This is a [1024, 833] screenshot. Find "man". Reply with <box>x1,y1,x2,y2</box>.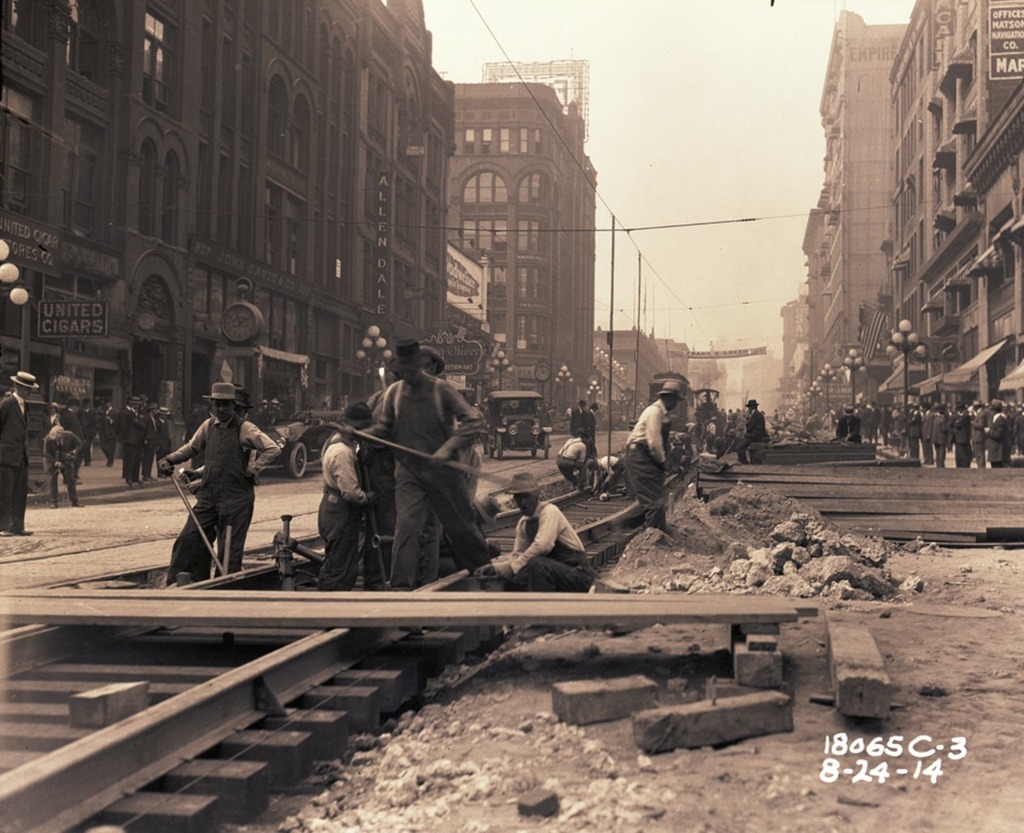
<box>588,404,597,457</box>.
